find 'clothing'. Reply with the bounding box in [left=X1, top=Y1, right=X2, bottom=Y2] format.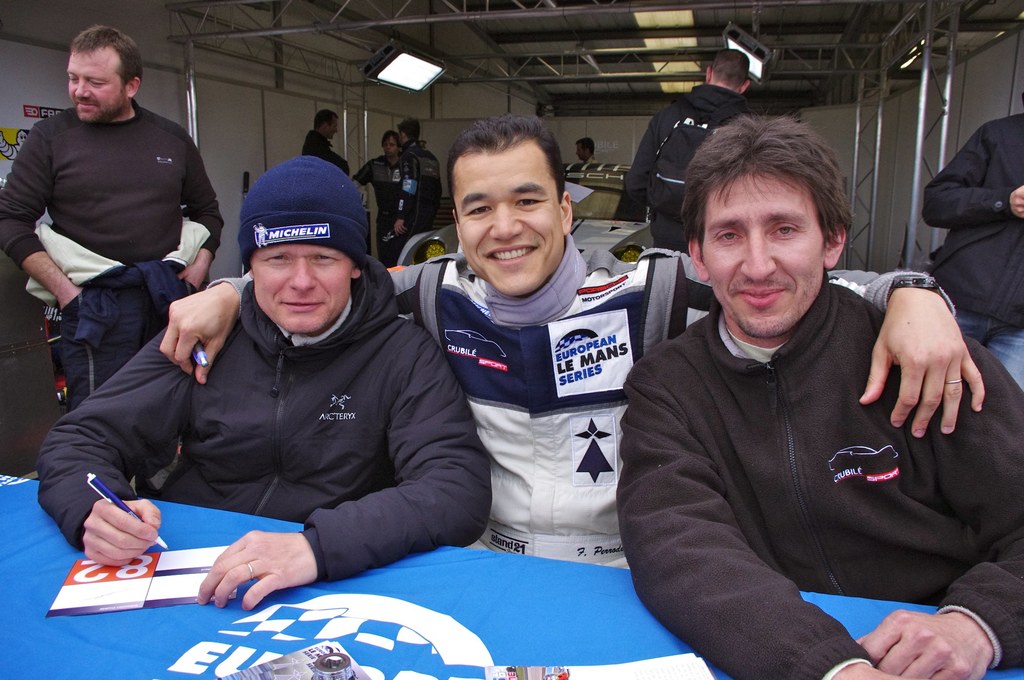
[left=380, top=141, right=447, bottom=284].
